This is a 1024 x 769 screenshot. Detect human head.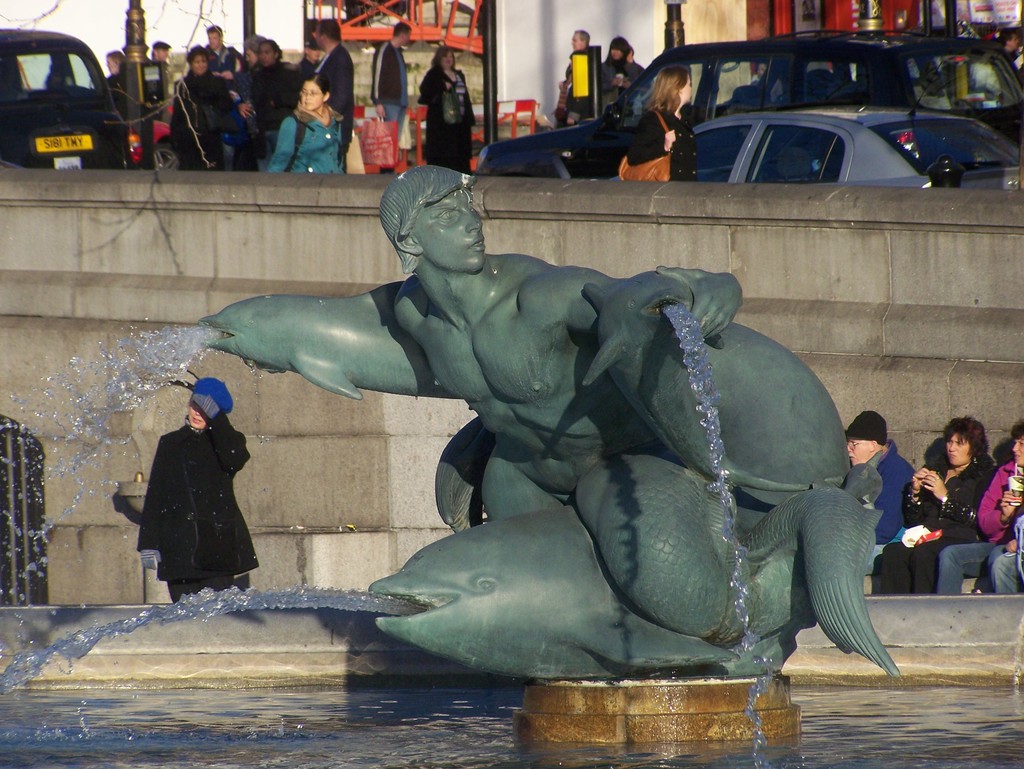
(187,45,209,72).
